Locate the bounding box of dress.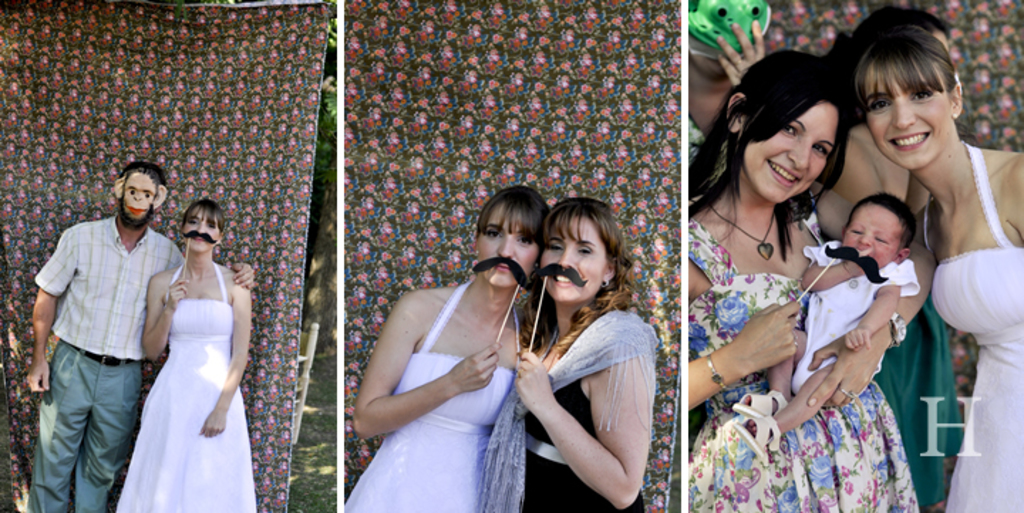
Bounding box: [x1=869, y1=264, x2=960, y2=506].
